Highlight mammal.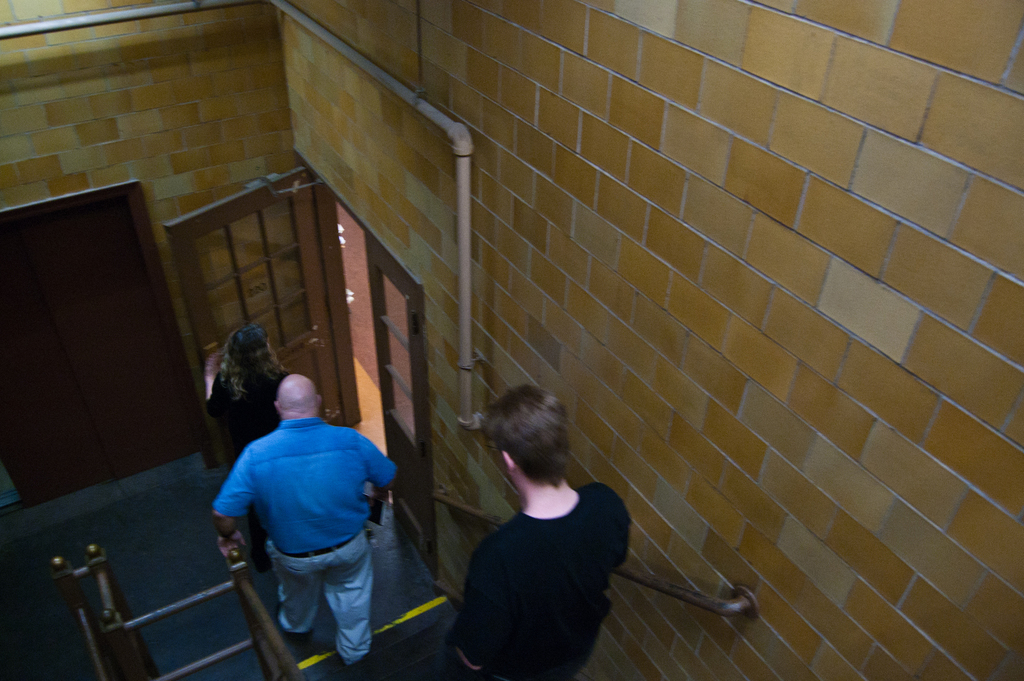
Highlighted region: 211/373/397/680.
